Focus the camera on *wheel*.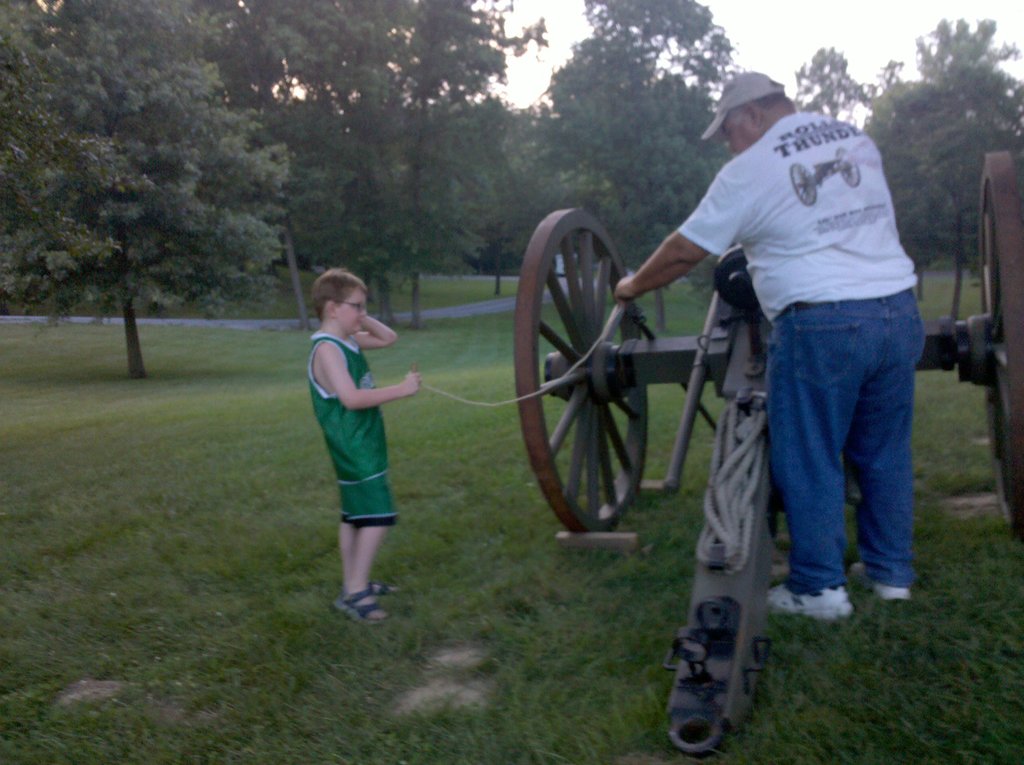
Focus region: x1=961 y1=149 x2=1023 y2=546.
